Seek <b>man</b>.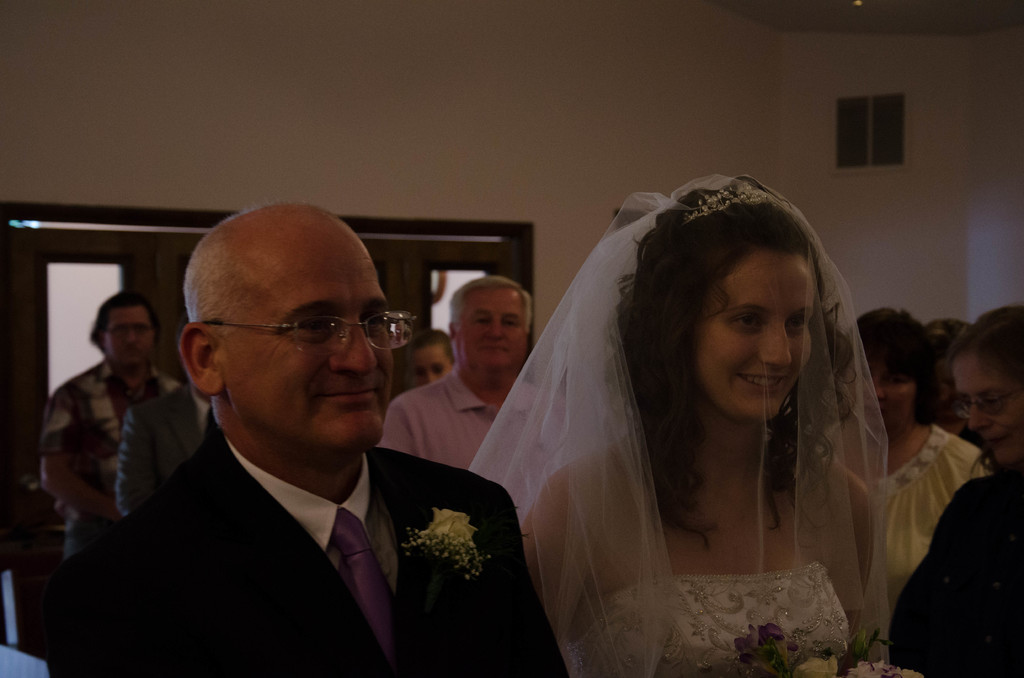
<bbox>378, 271, 564, 533</bbox>.
